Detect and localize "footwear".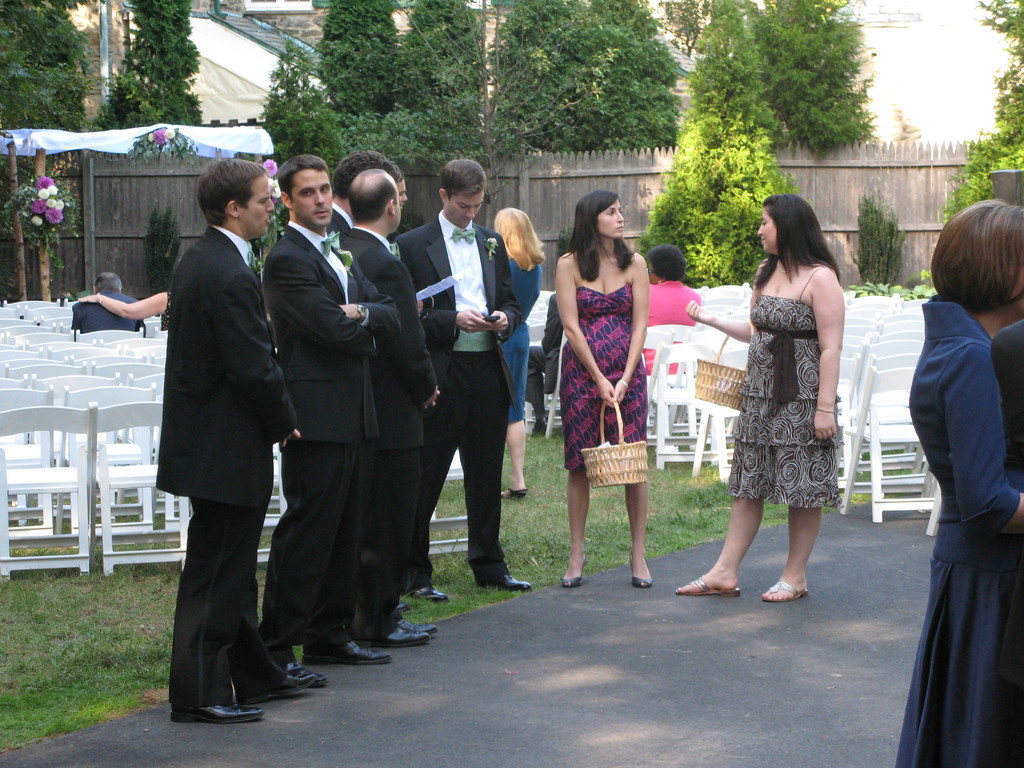
Localized at <box>415,584,452,602</box>.
